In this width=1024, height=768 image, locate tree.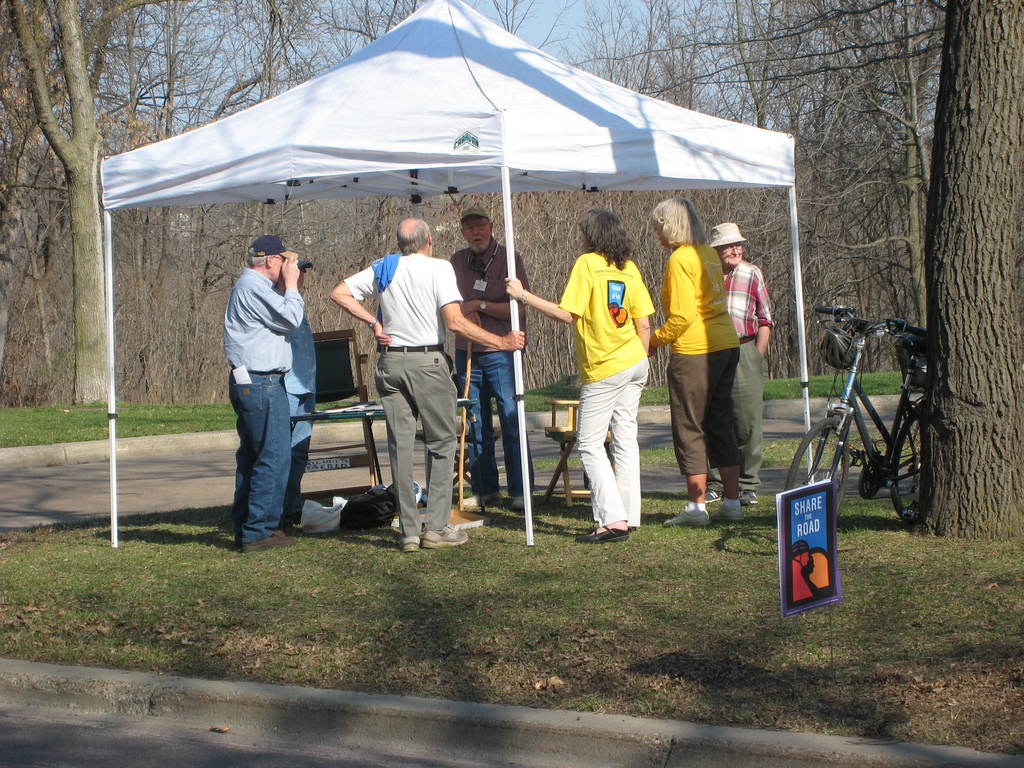
Bounding box: 39:10:206:461.
